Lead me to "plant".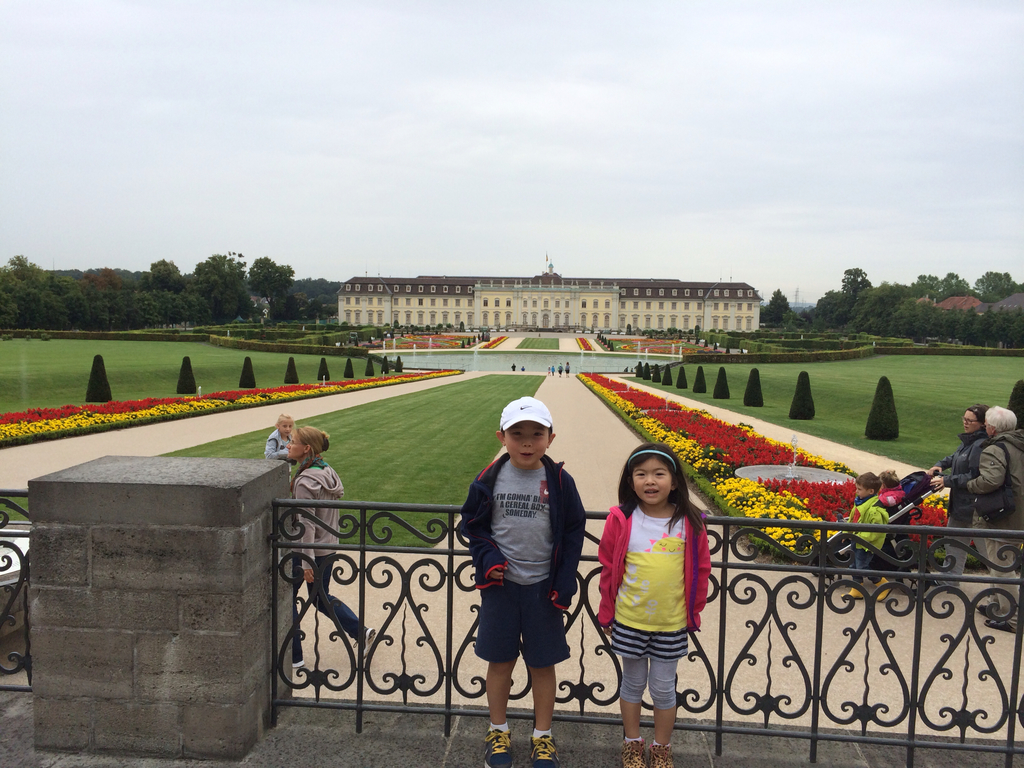
Lead to x1=241 y1=357 x2=258 y2=388.
